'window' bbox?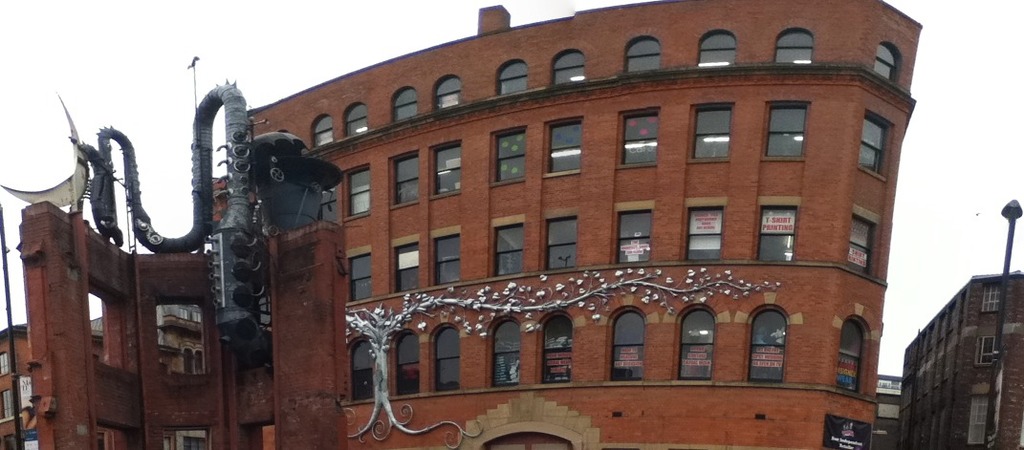
BBox(538, 111, 598, 180)
